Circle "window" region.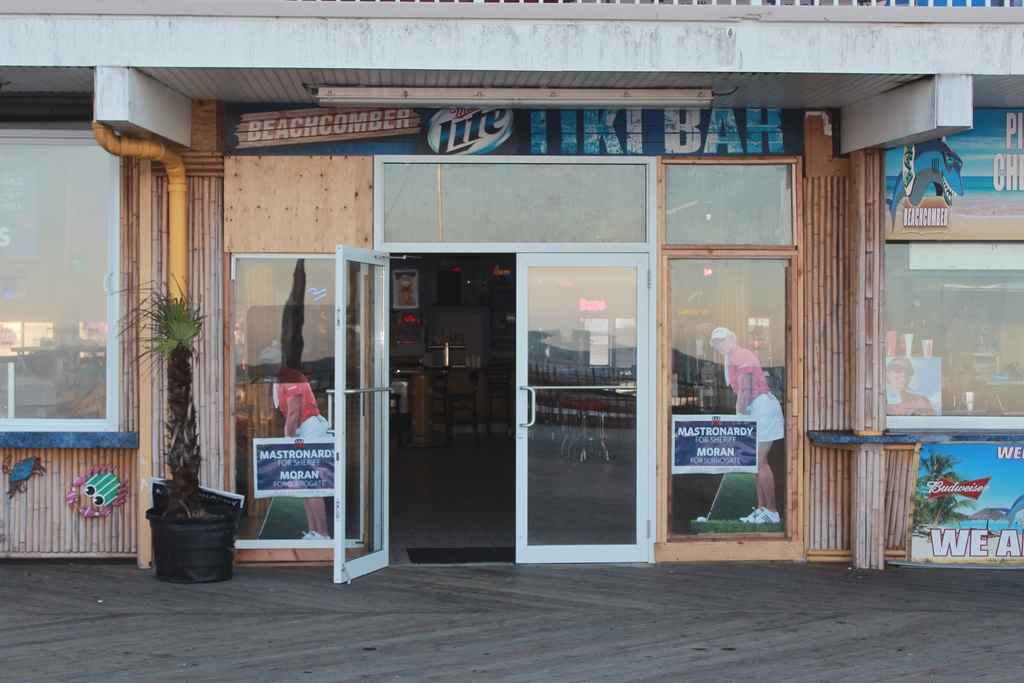
Region: region(884, 244, 1023, 415).
